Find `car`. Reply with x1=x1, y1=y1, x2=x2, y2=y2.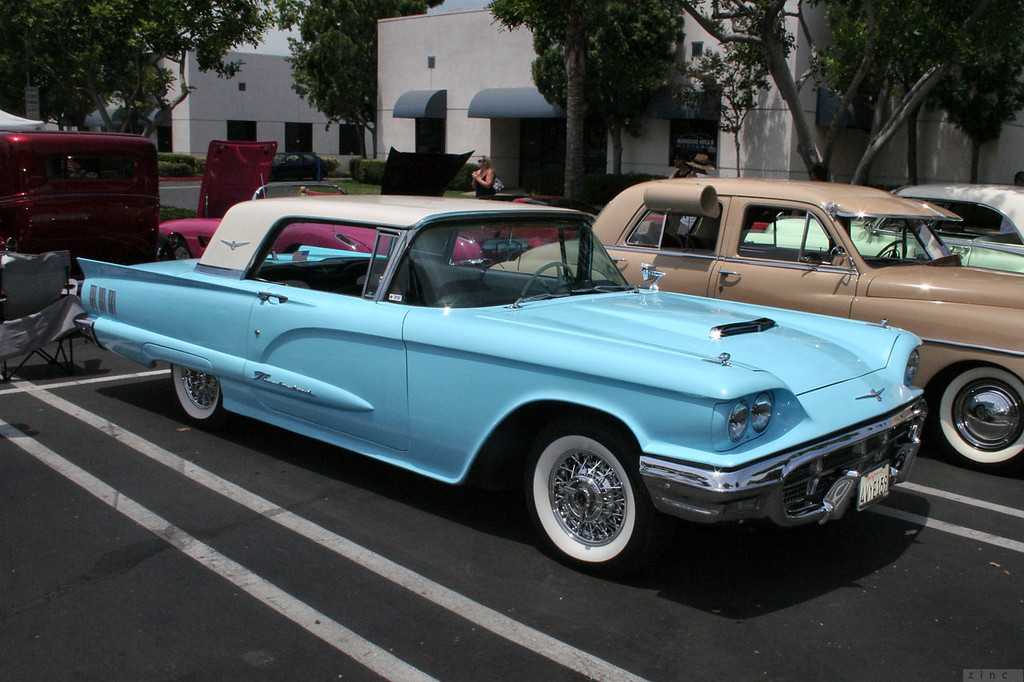
x1=159, y1=141, x2=551, y2=269.
